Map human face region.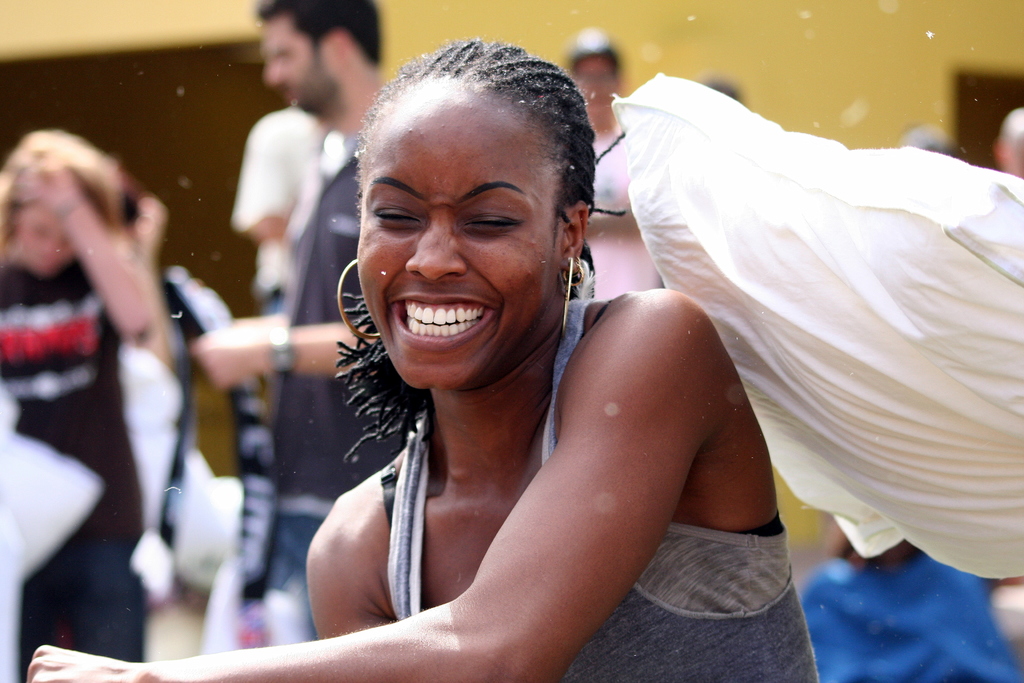
Mapped to locate(356, 74, 570, 388).
